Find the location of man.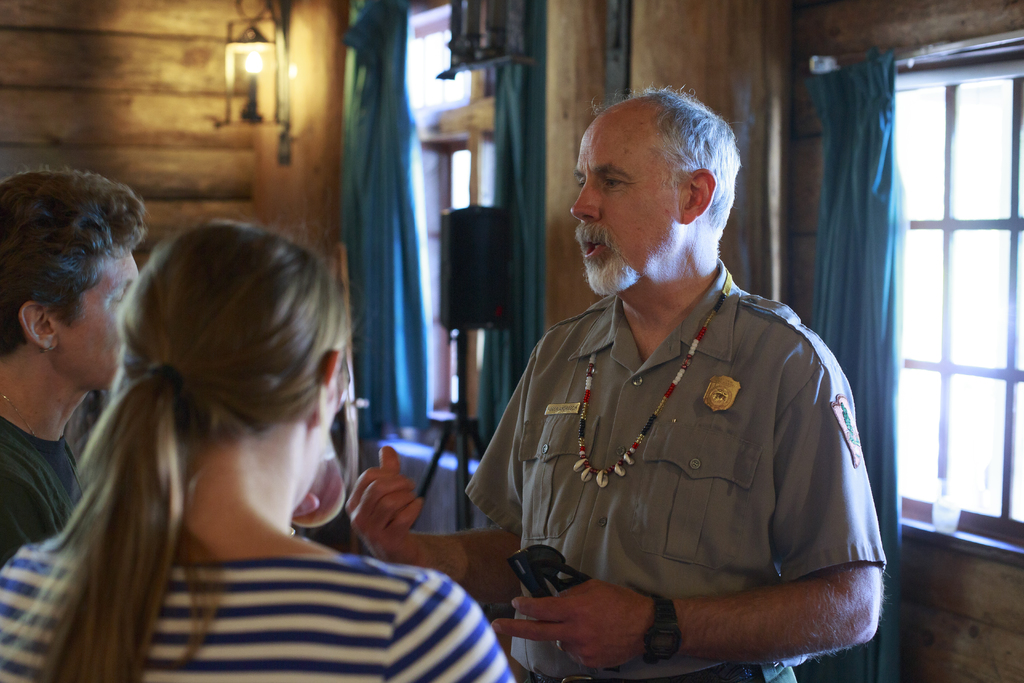
Location: 0, 170, 343, 573.
